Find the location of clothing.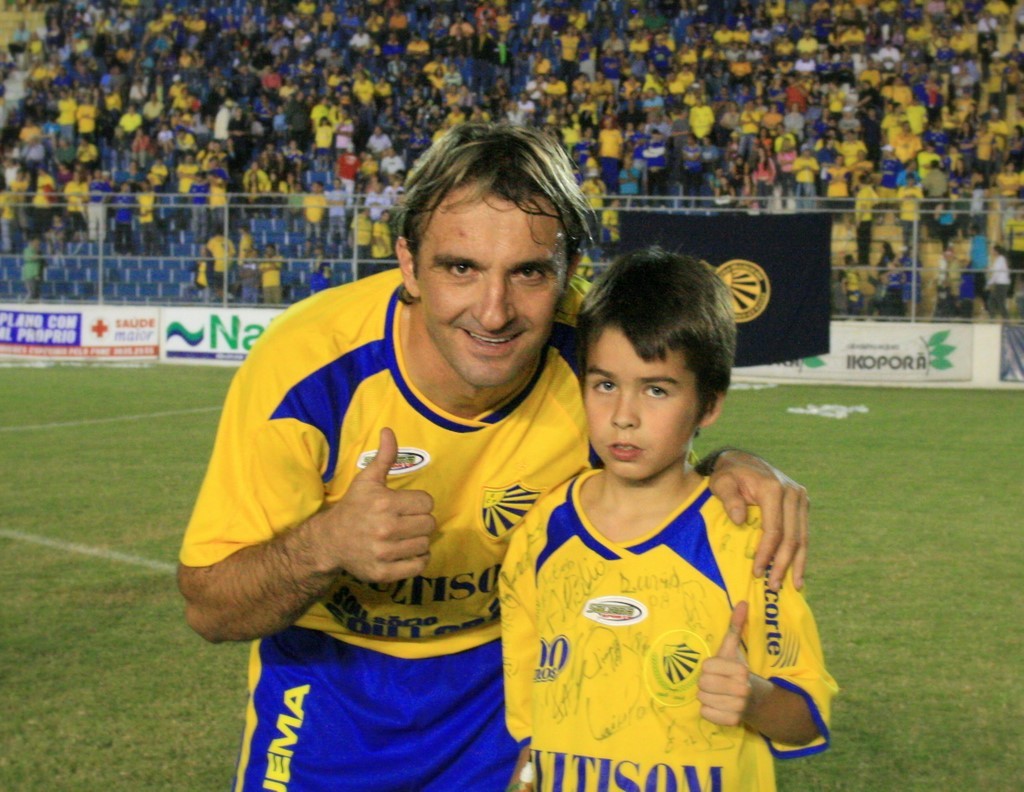
Location: box(180, 268, 609, 787).
